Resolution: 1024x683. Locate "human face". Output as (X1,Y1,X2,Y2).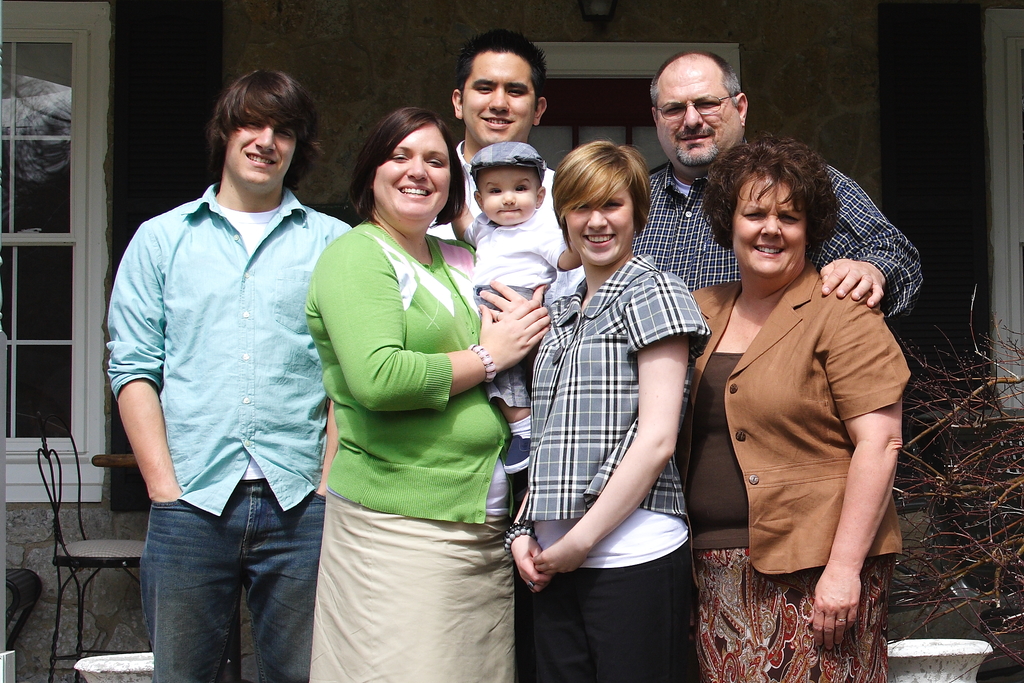
(479,171,533,220).
